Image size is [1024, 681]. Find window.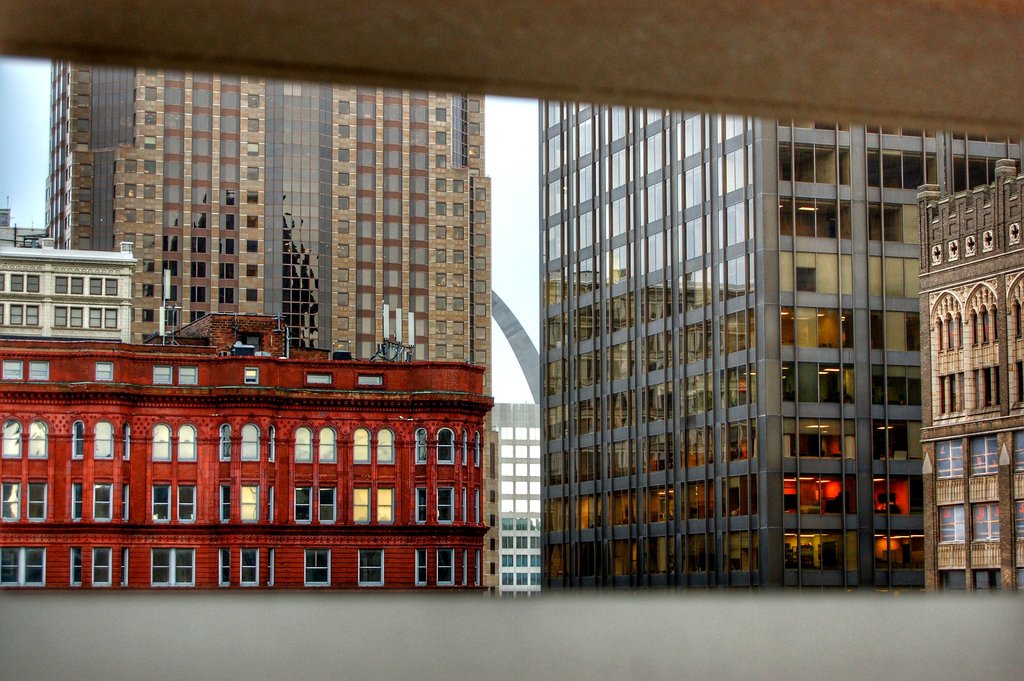
bbox=[94, 483, 111, 523].
